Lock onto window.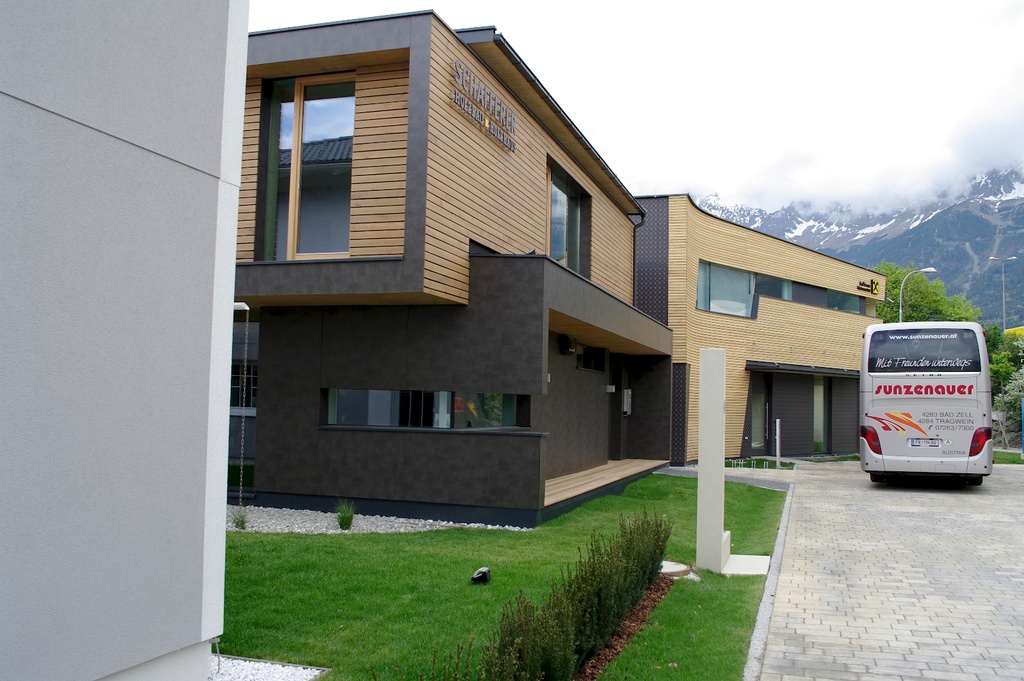
Locked: box(292, 78, 357, 254).
